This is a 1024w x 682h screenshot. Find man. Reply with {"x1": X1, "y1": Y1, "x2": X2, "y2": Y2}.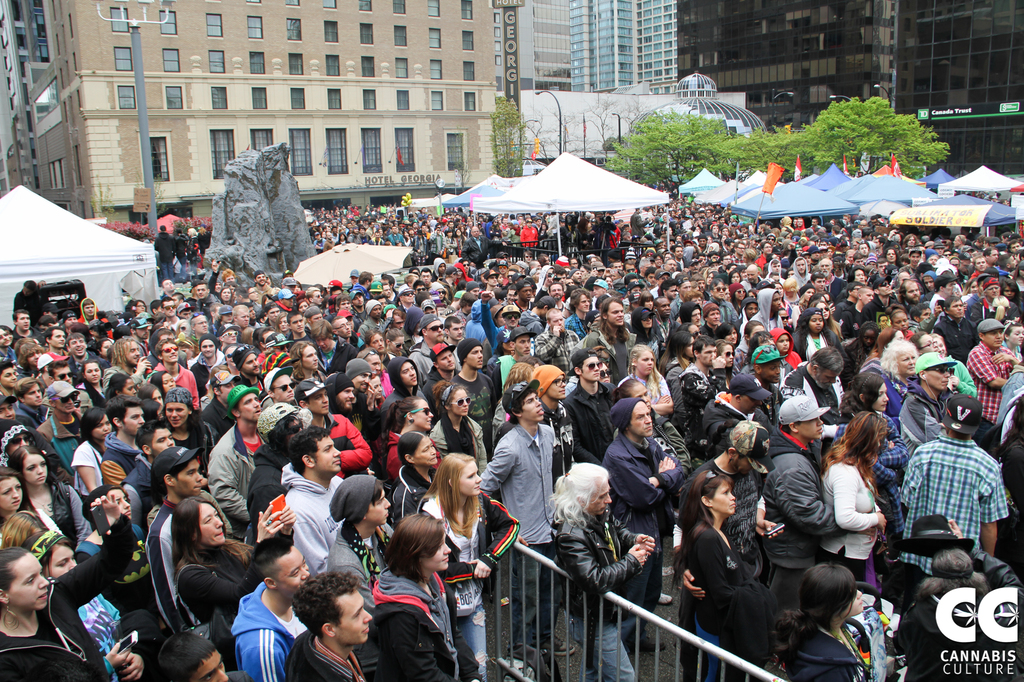
{"x1": 224, "y1": 539, "x2": 316, "y2": 680}.
